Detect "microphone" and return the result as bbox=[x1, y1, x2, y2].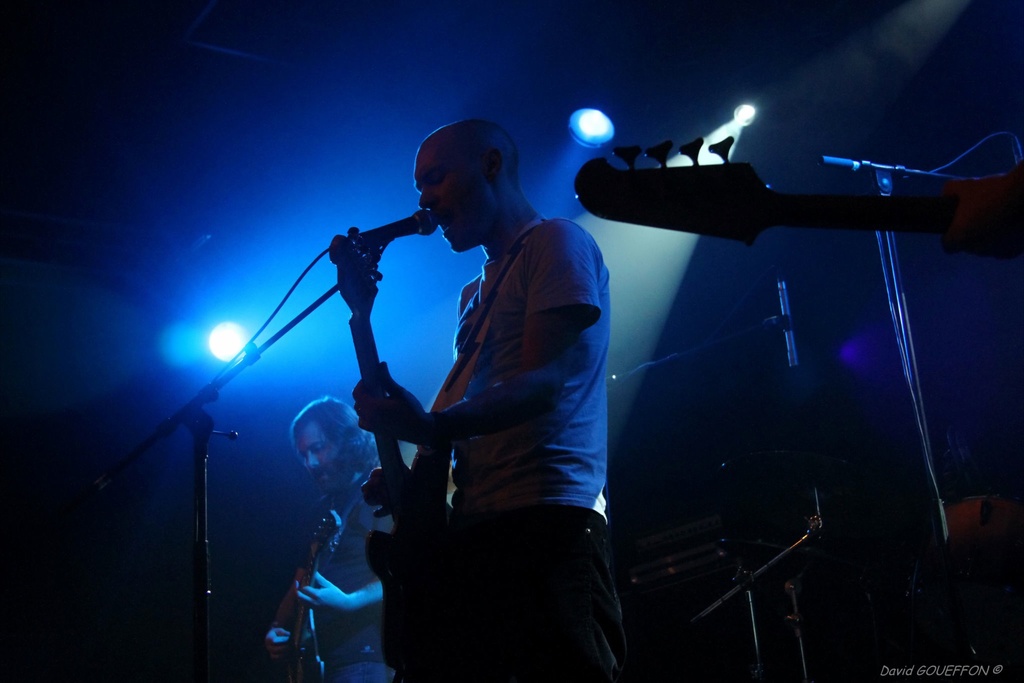
bbox=[772, 273, 805, 381].
